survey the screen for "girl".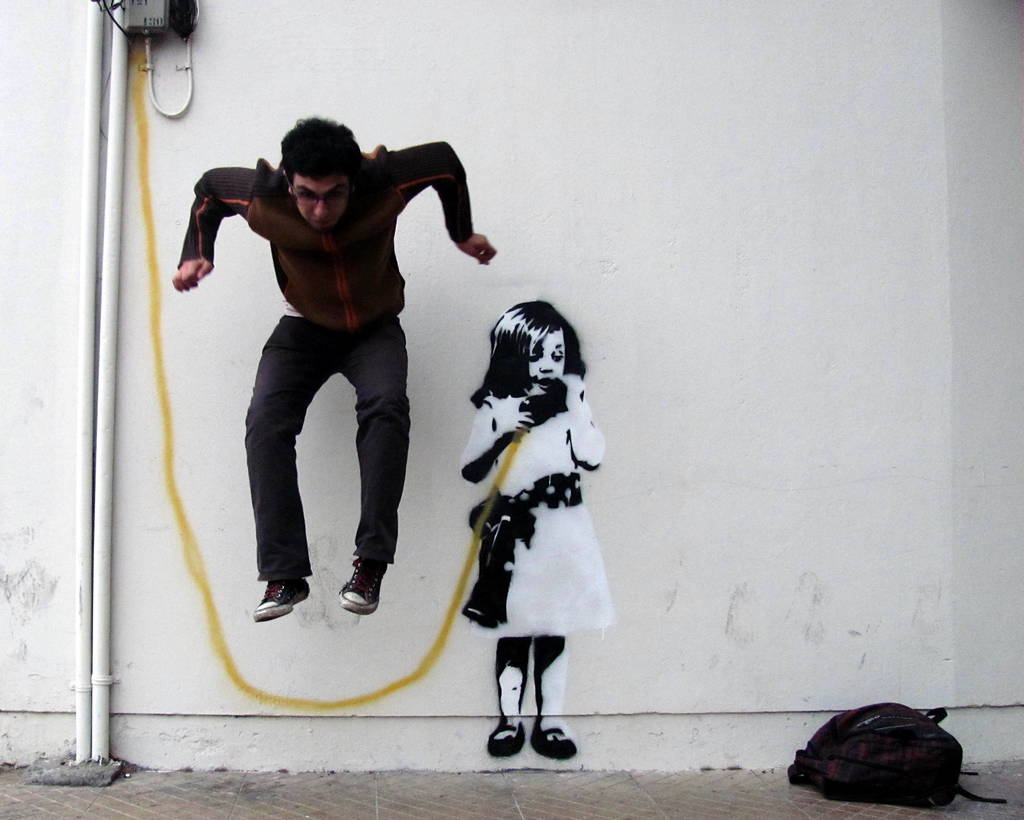
Survey found: crop(460, 303, 600, 756).
